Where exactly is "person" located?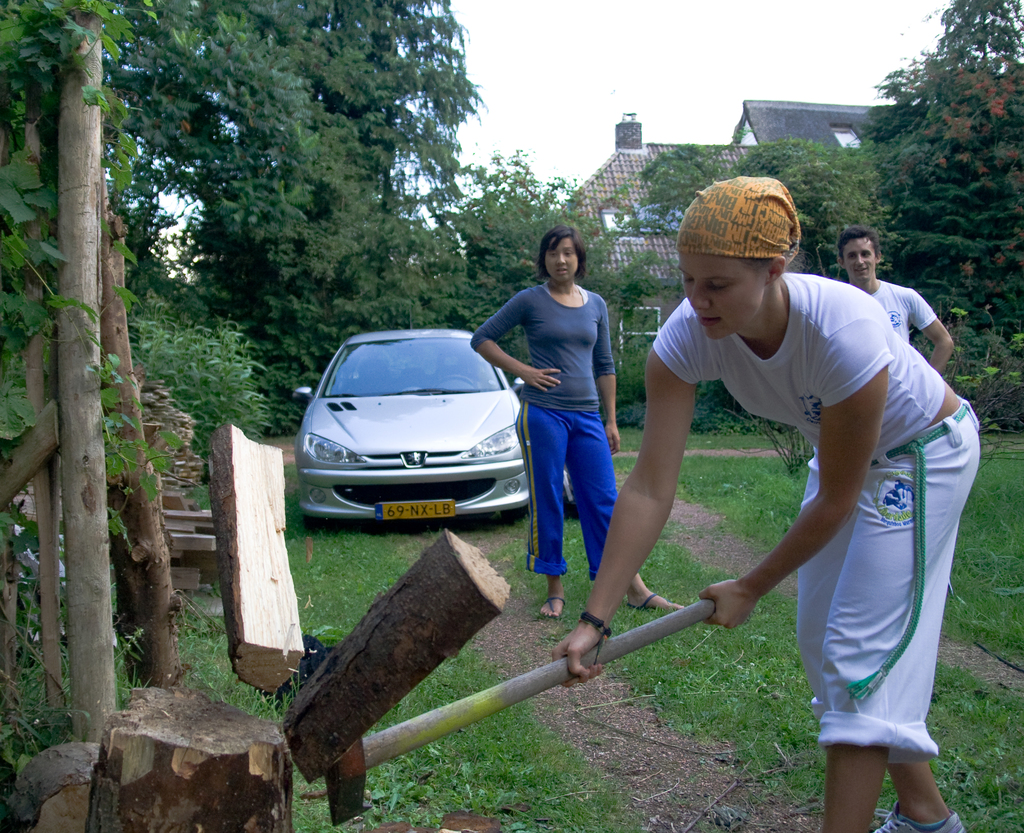
Its bounding box is <bbox>835, 222, 959, 398</bbox>.
